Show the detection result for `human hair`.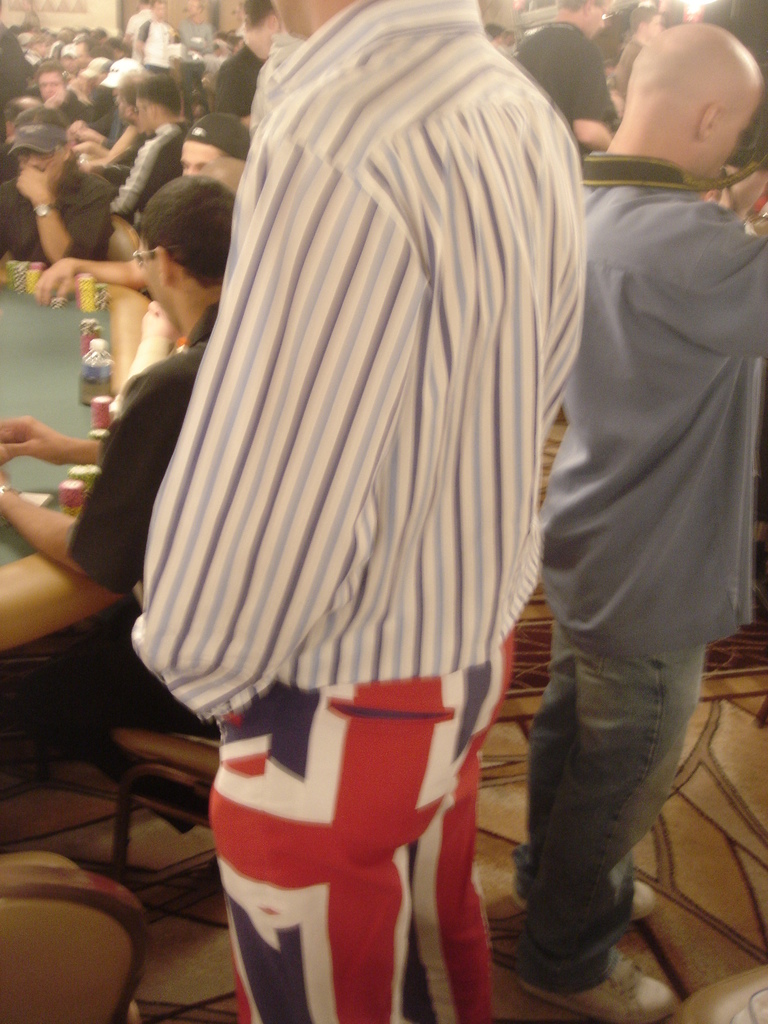
{"left": 136, "top": 71, "right": 183, "bottom": 116}.
